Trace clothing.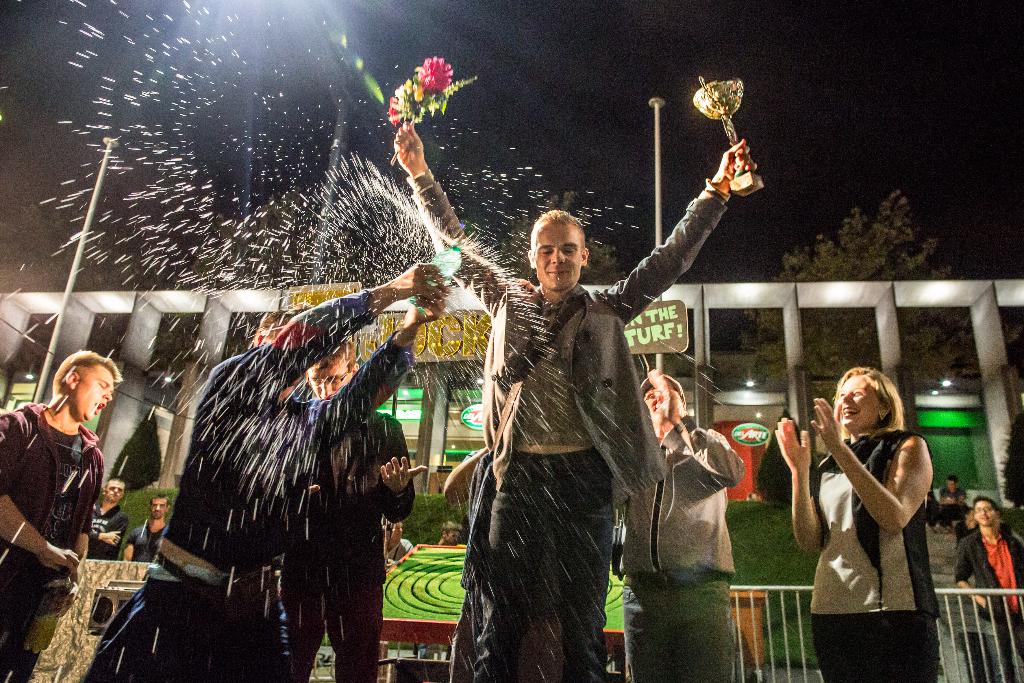
Traced to bbox=[612, 404, 745, 682].
